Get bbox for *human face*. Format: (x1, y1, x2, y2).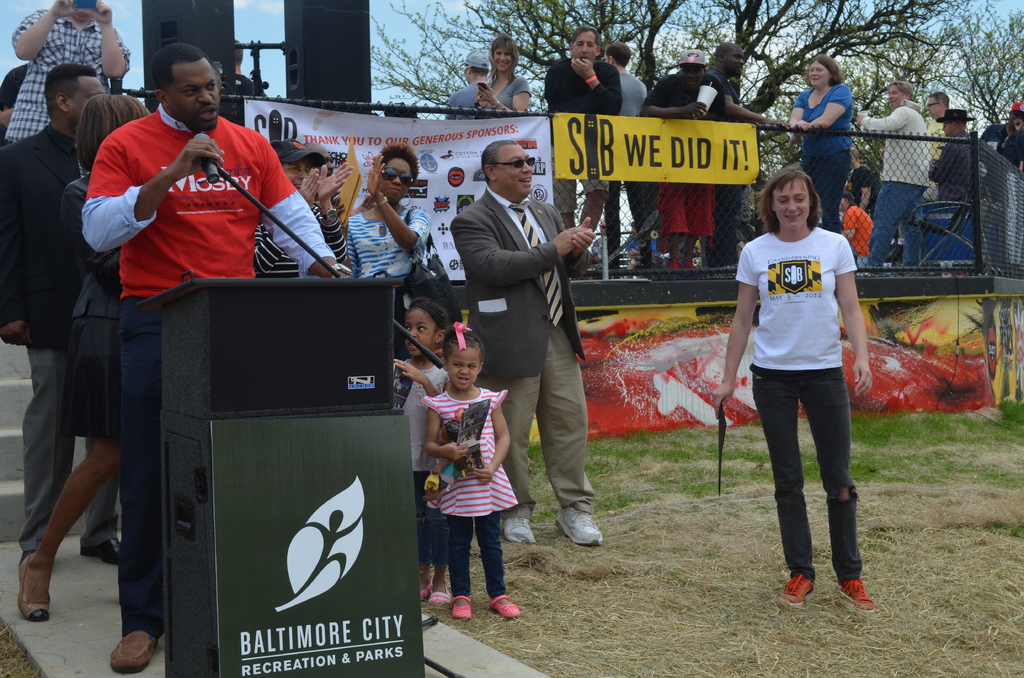
(810, 62, 827, 93).
